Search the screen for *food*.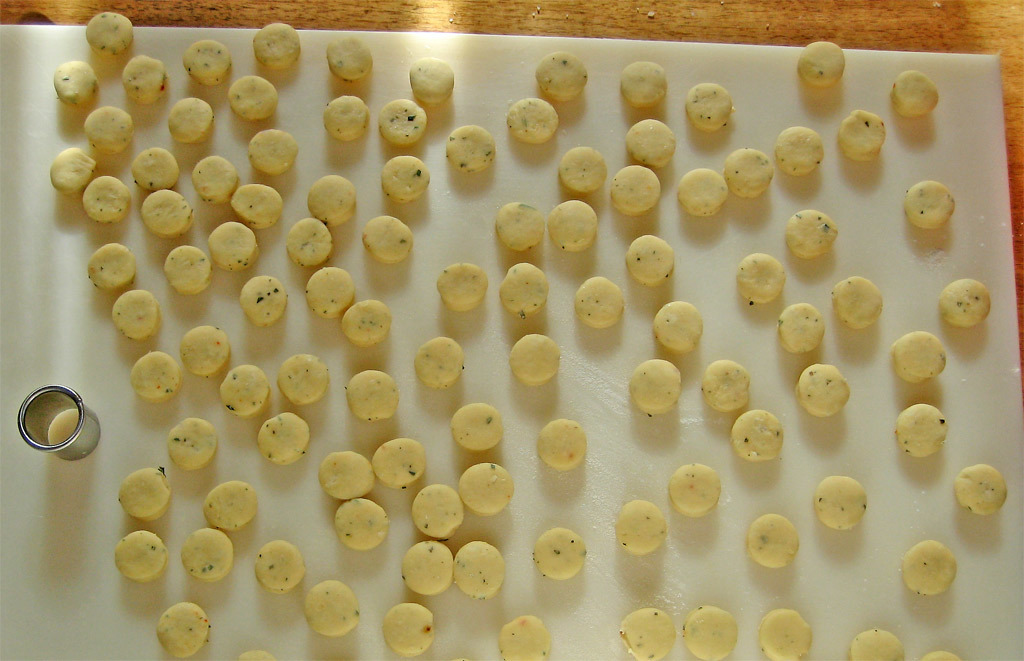
Found at (left=307, top=166, right=359, bottom=234).
